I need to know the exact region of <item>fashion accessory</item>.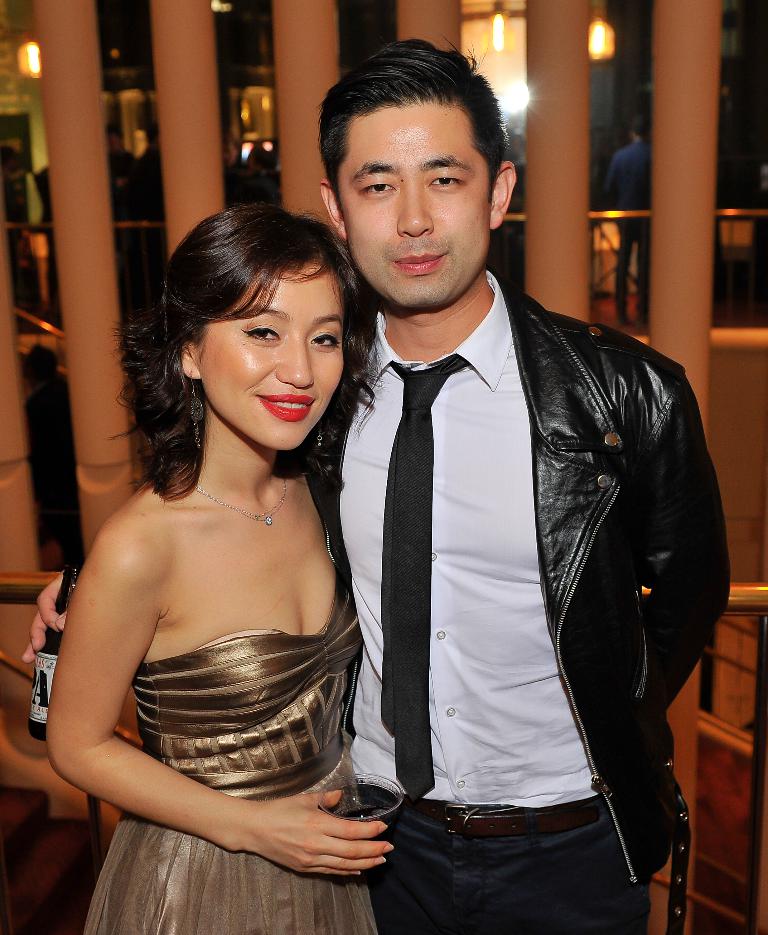
Region: 194 466 290 528.
